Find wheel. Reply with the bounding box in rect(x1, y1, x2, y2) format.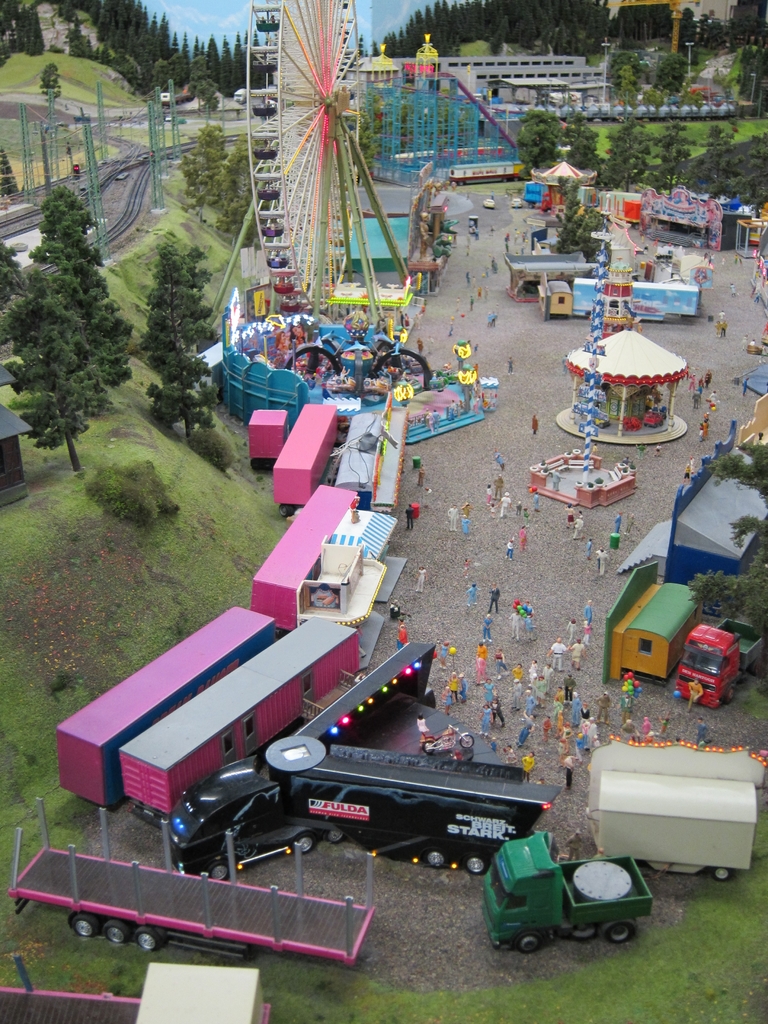
rect(424, 851, 446, 870).
